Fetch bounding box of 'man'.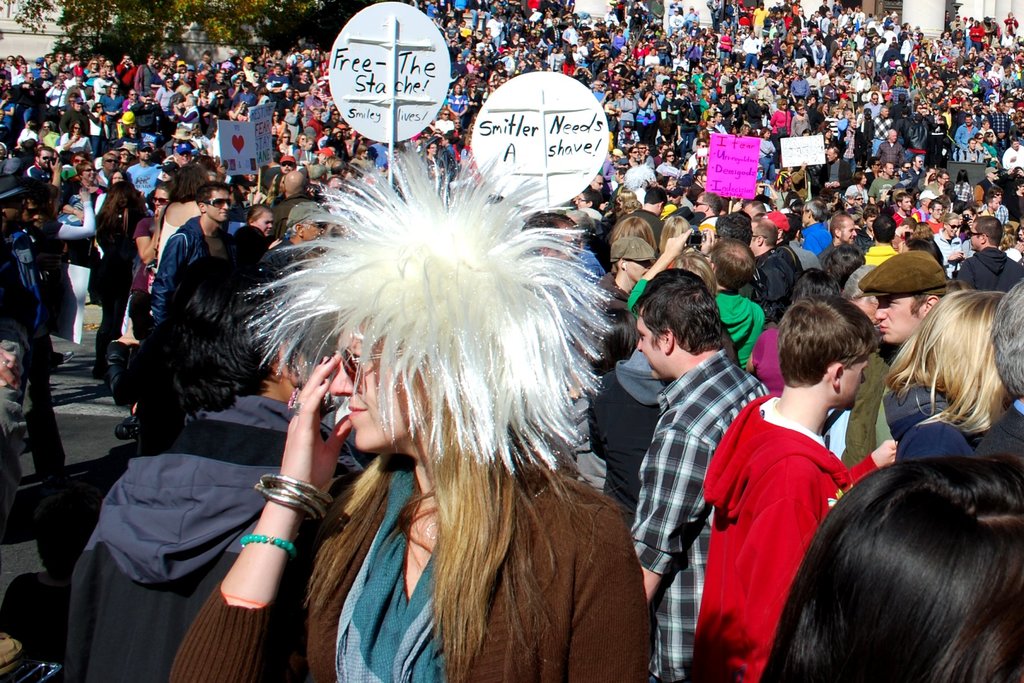
Bbox: left=714, top=238, right=764, bottom=368.
